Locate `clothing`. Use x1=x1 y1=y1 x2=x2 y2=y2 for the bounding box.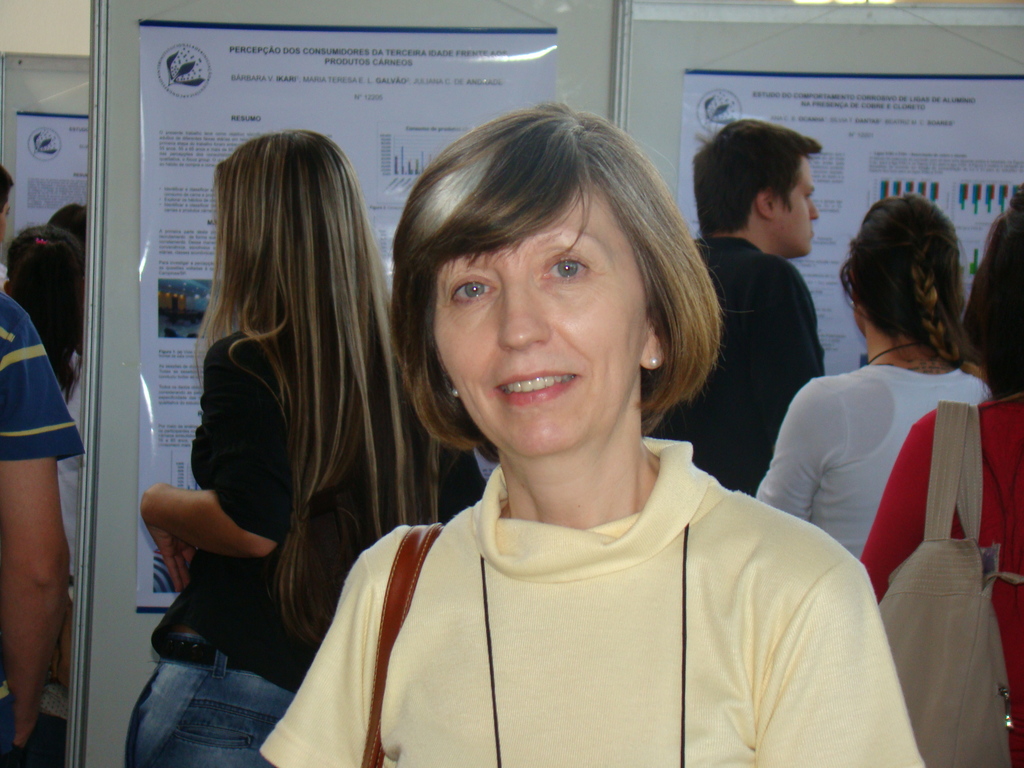
x1=862 y1=397 x2=1023 y2=767.
